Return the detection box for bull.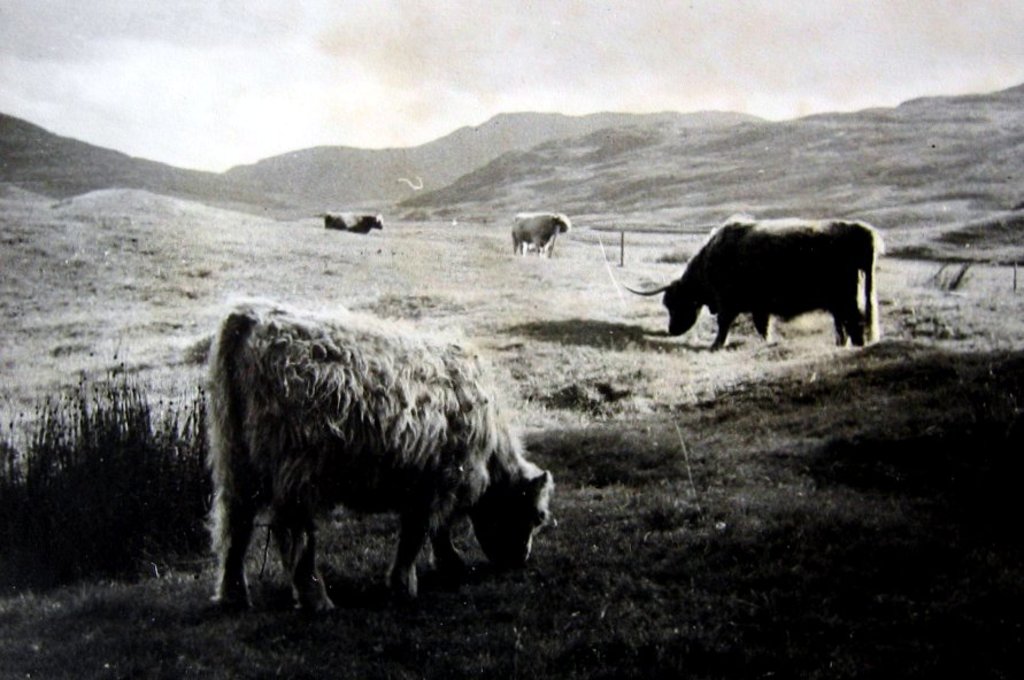
{"left": 509, "top": 206, "right": 568, "bottom": 258}.
